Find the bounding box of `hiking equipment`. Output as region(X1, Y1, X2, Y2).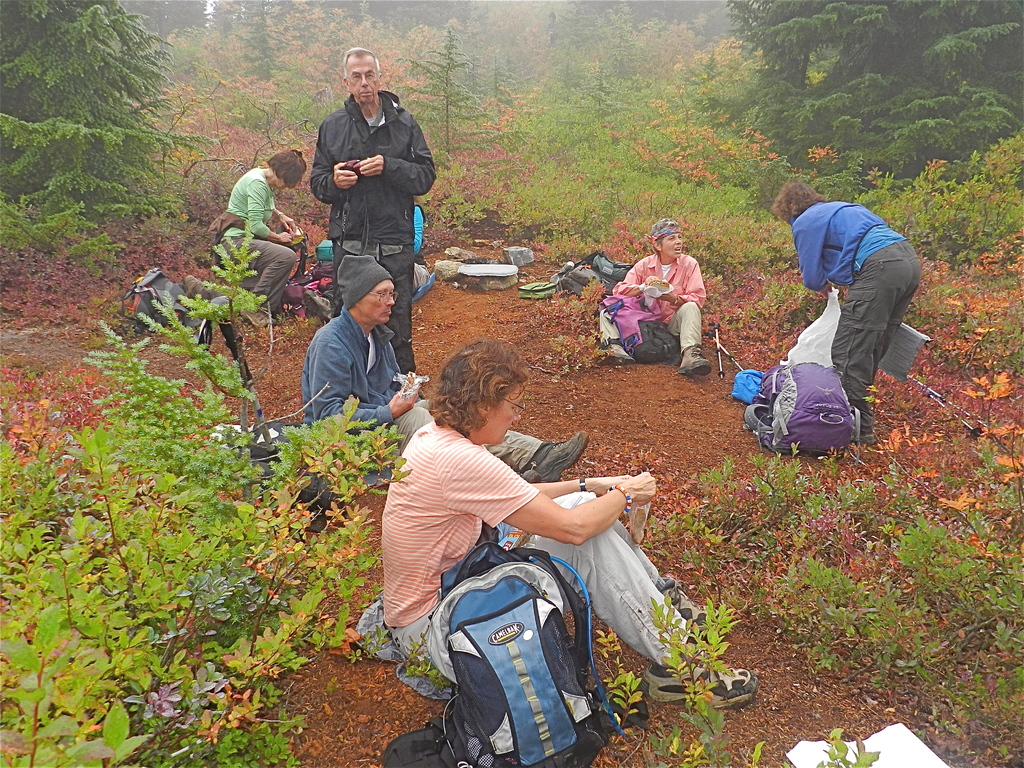
region(710, 319, 721, 378).
